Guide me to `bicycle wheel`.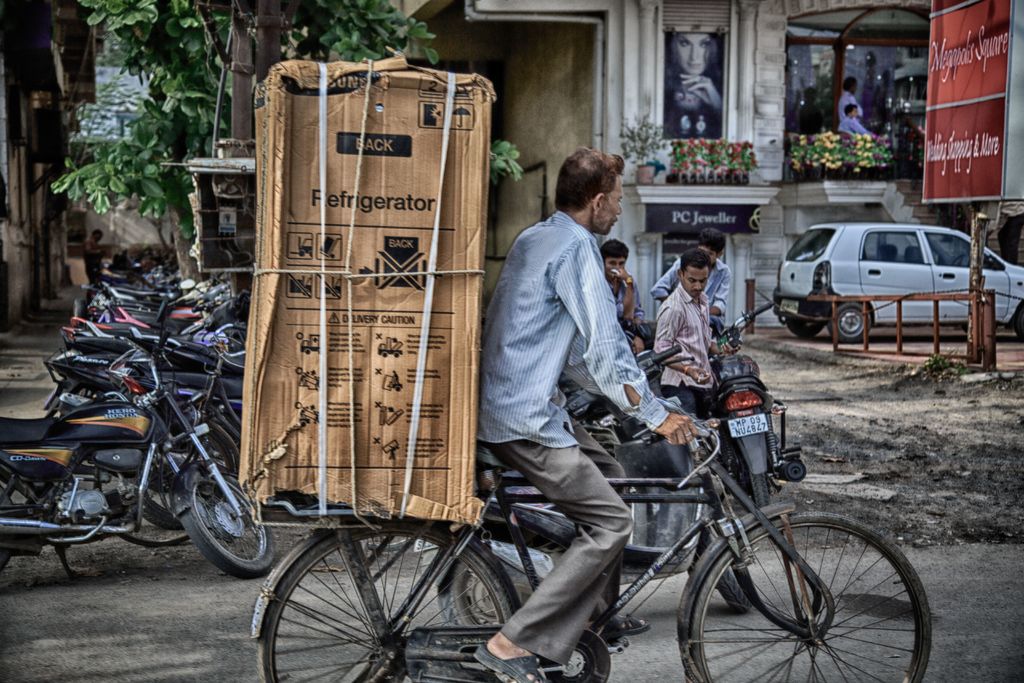
Guidance: {"x1": 252, "y1": 525, "x2": 519, "y2": 682}.
